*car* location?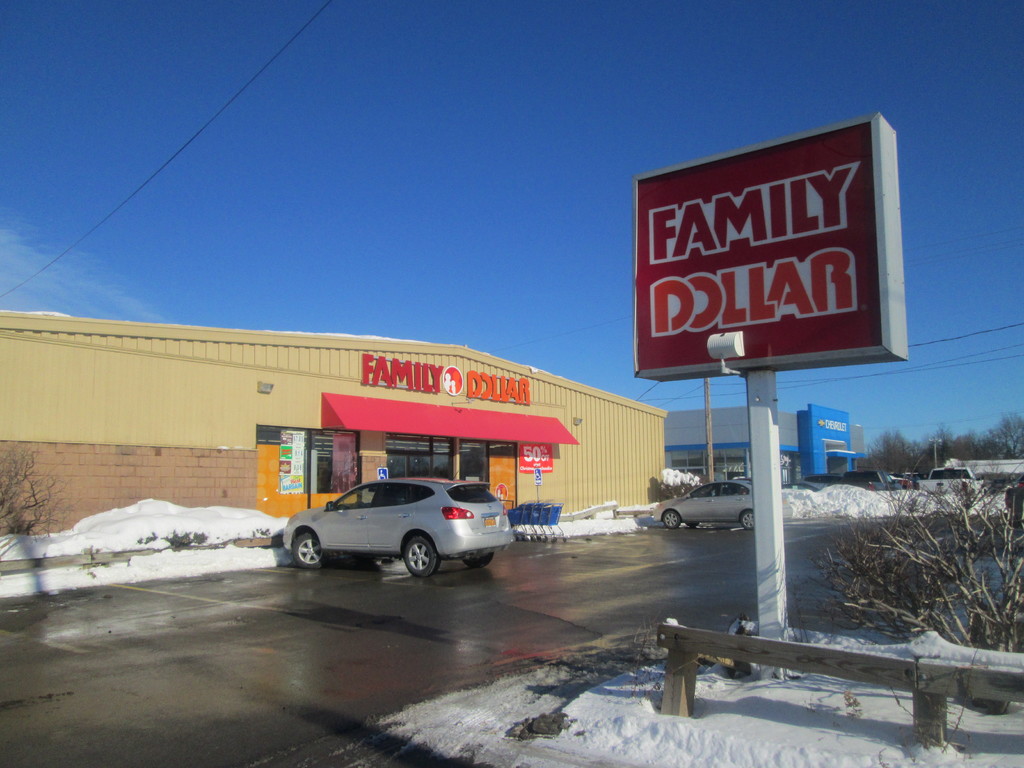
crop(259, 477, 510, 584)
